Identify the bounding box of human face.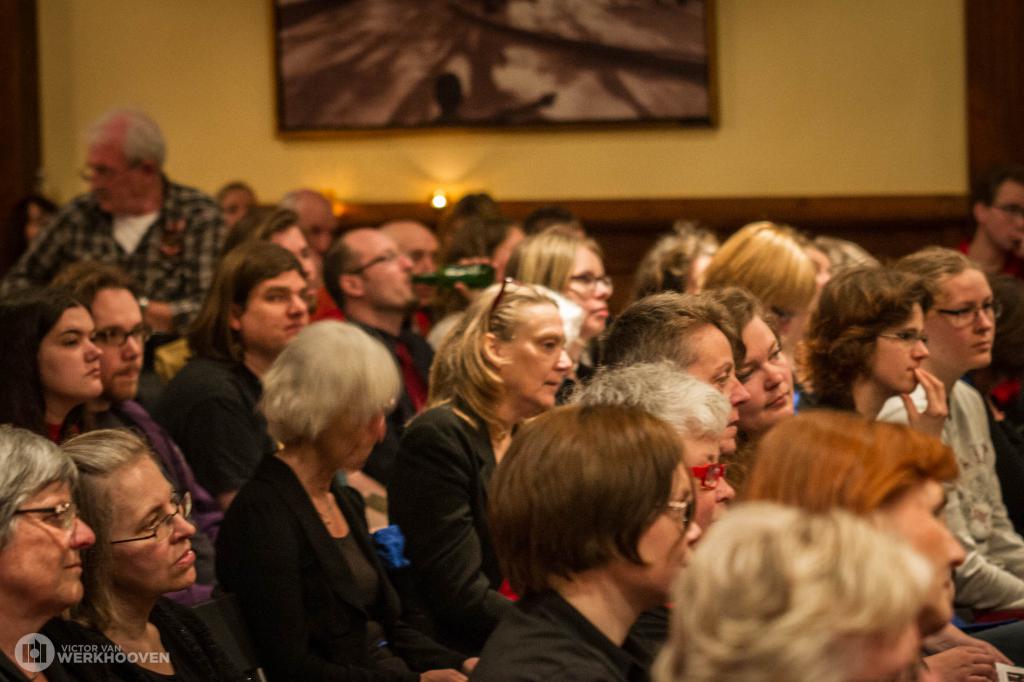
pyautogui.locateOnScreen(685, 320, 754, 455).
